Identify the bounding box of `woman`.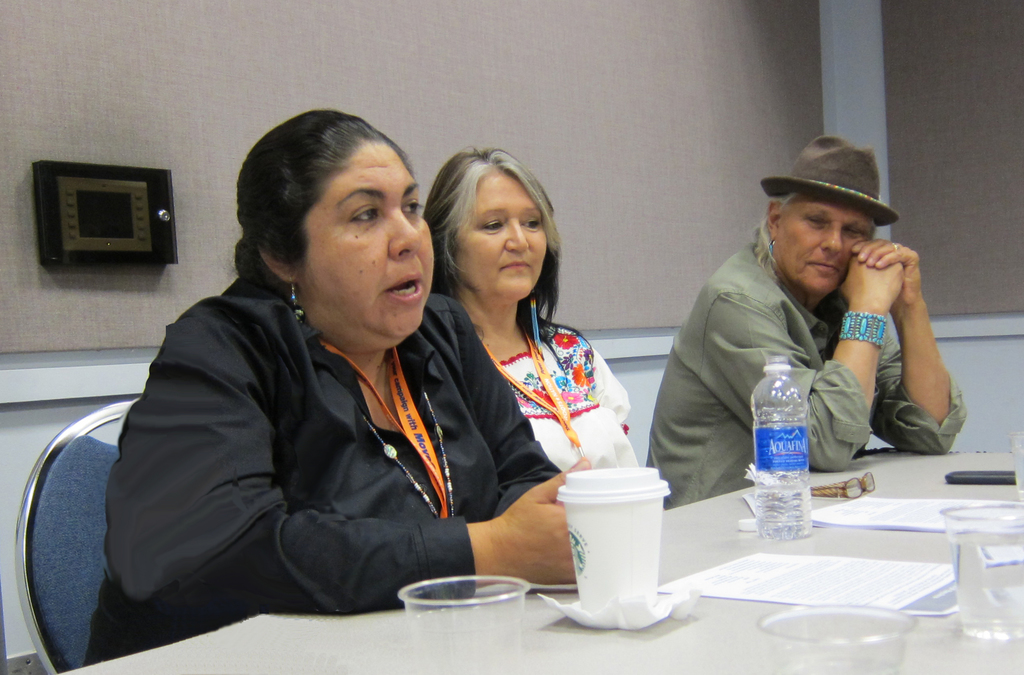
box=[429, 142, 661, 512].
